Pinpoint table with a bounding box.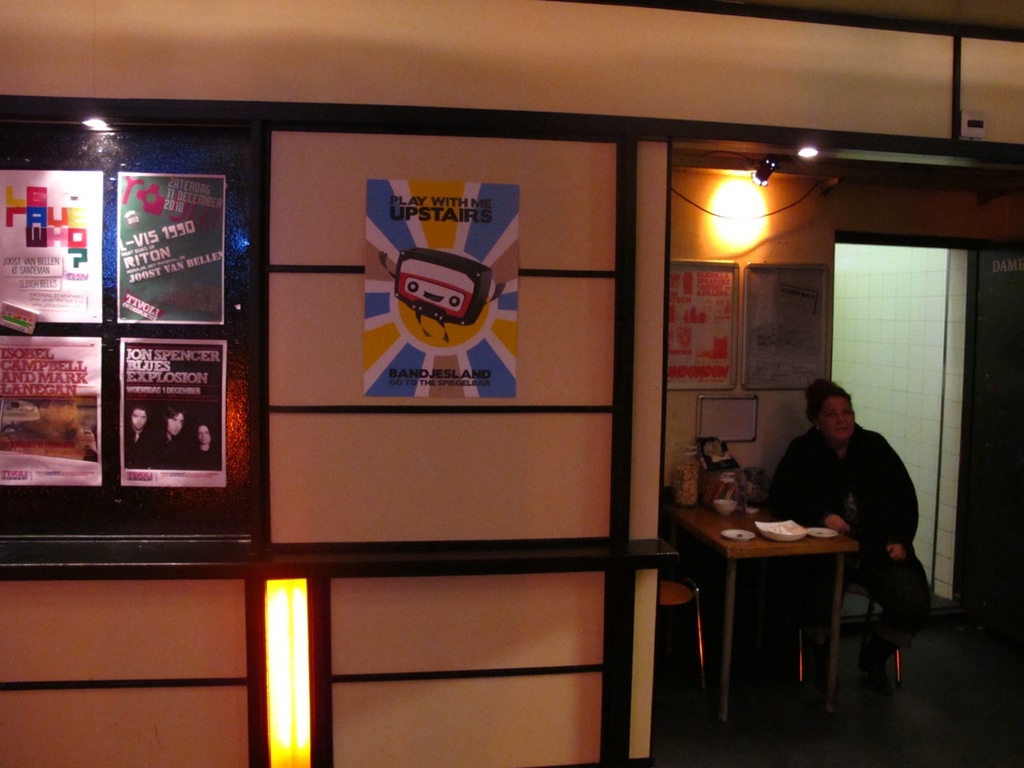
<bbox>664, 498, 858, 724</bbox>.
